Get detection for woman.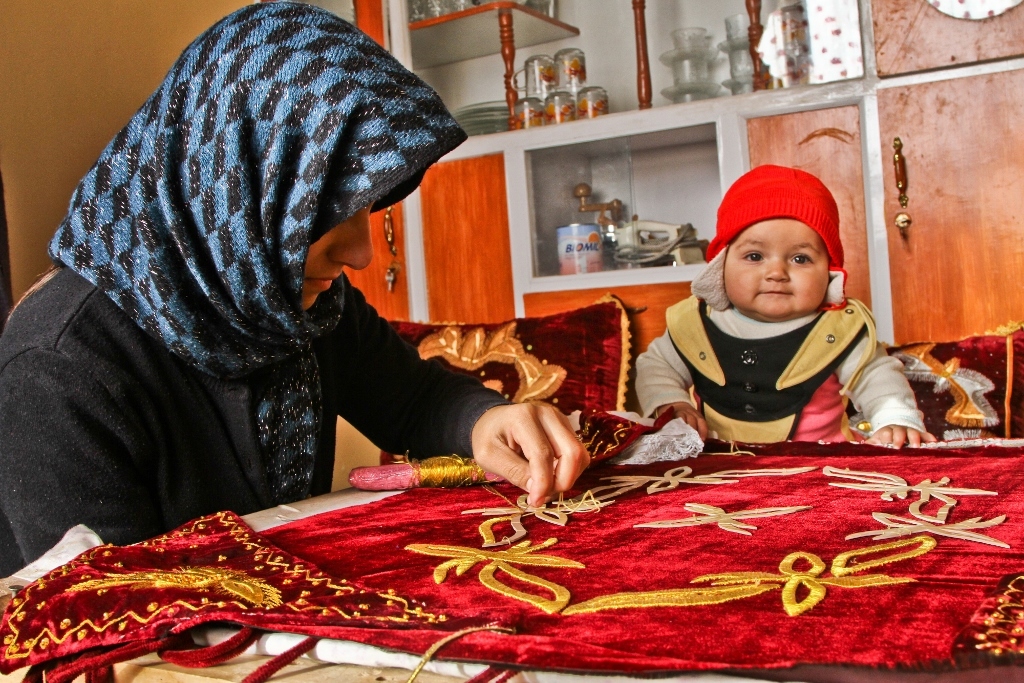
Detection: locate(30, 0, 507, 575).
